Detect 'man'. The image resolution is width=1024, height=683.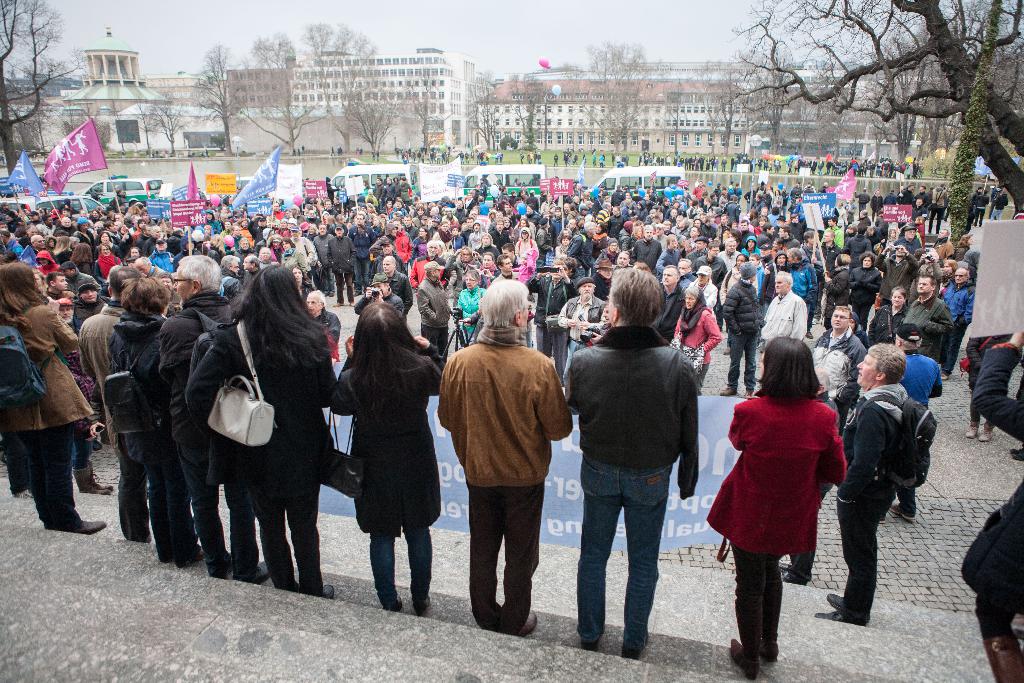
[left=80, top=263, right=146, bottom=500].
